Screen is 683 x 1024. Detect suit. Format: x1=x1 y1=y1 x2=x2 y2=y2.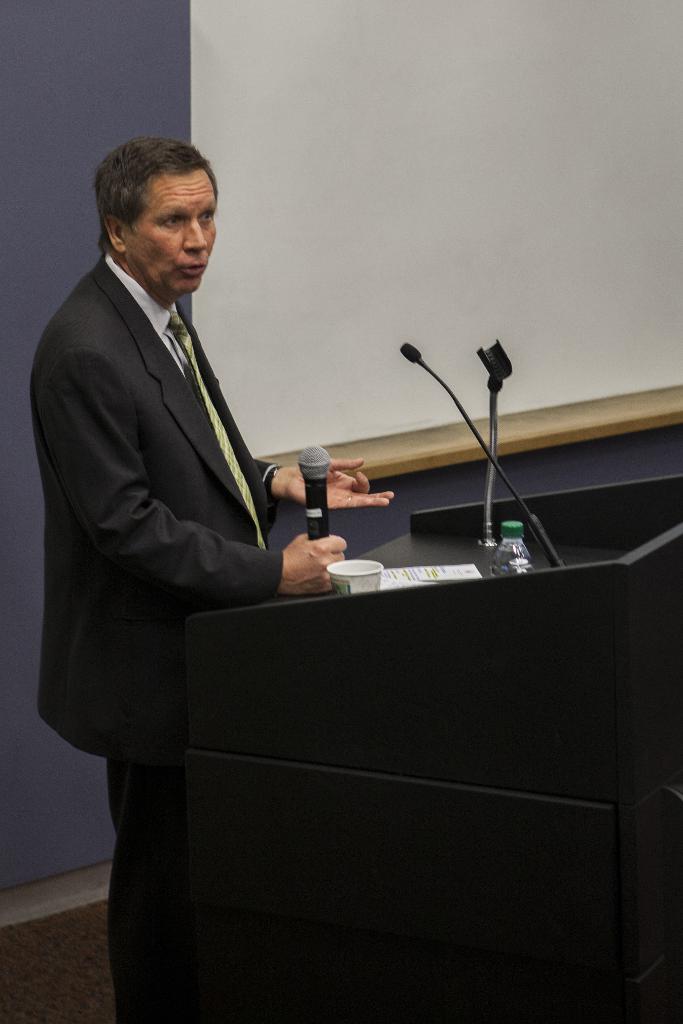
x1=29 y1=152 x2=327 y2=937.
